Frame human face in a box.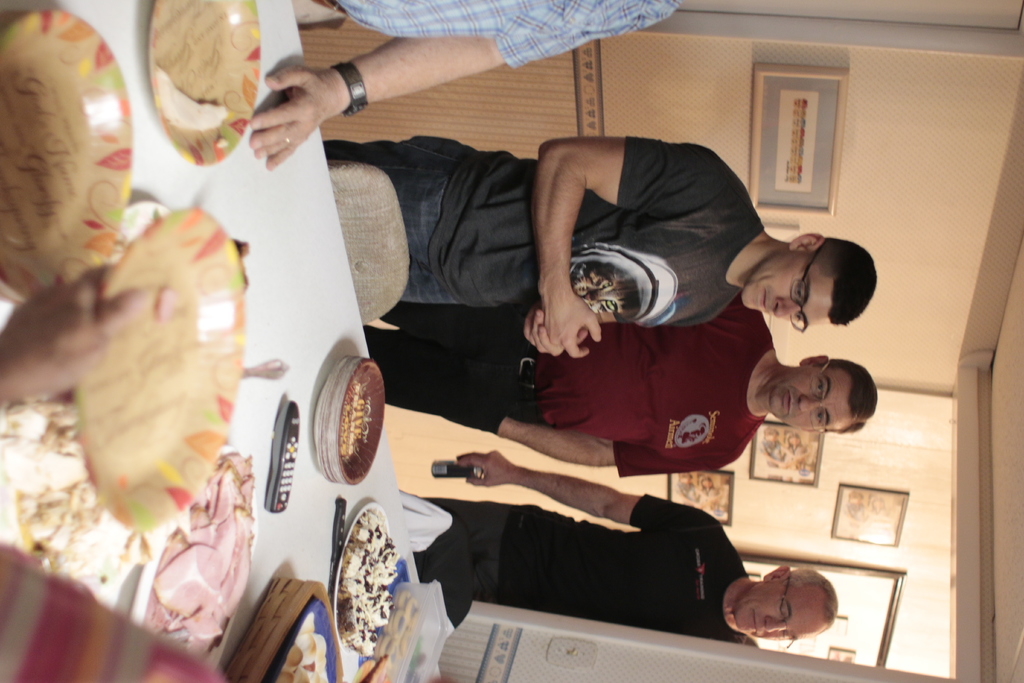
(731,586,824,646).
